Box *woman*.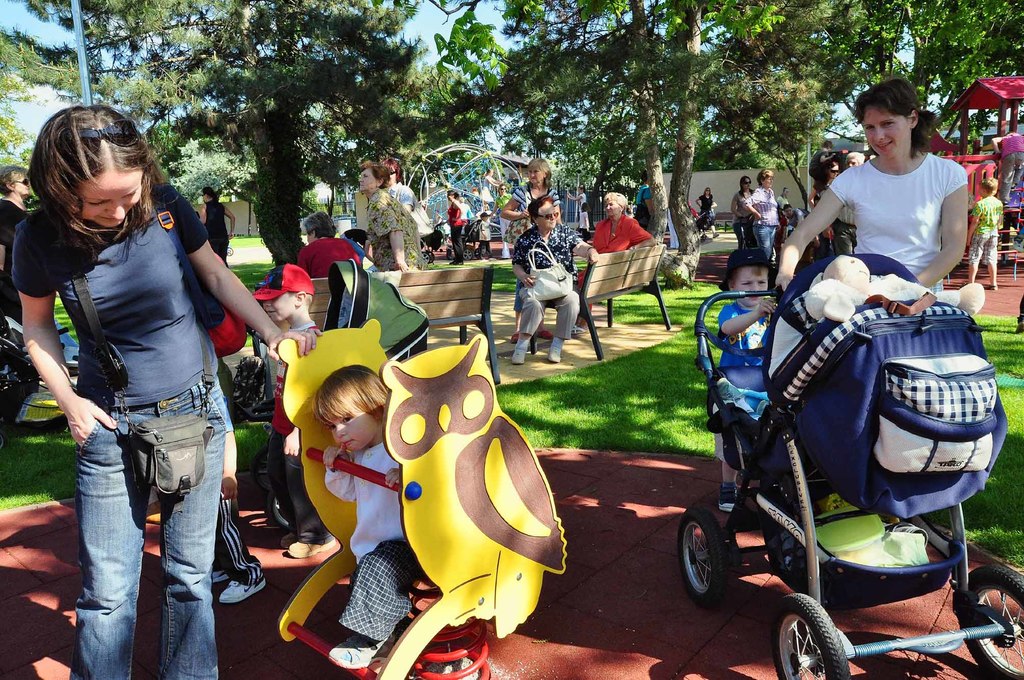
region(445, 188, 466, 266).
